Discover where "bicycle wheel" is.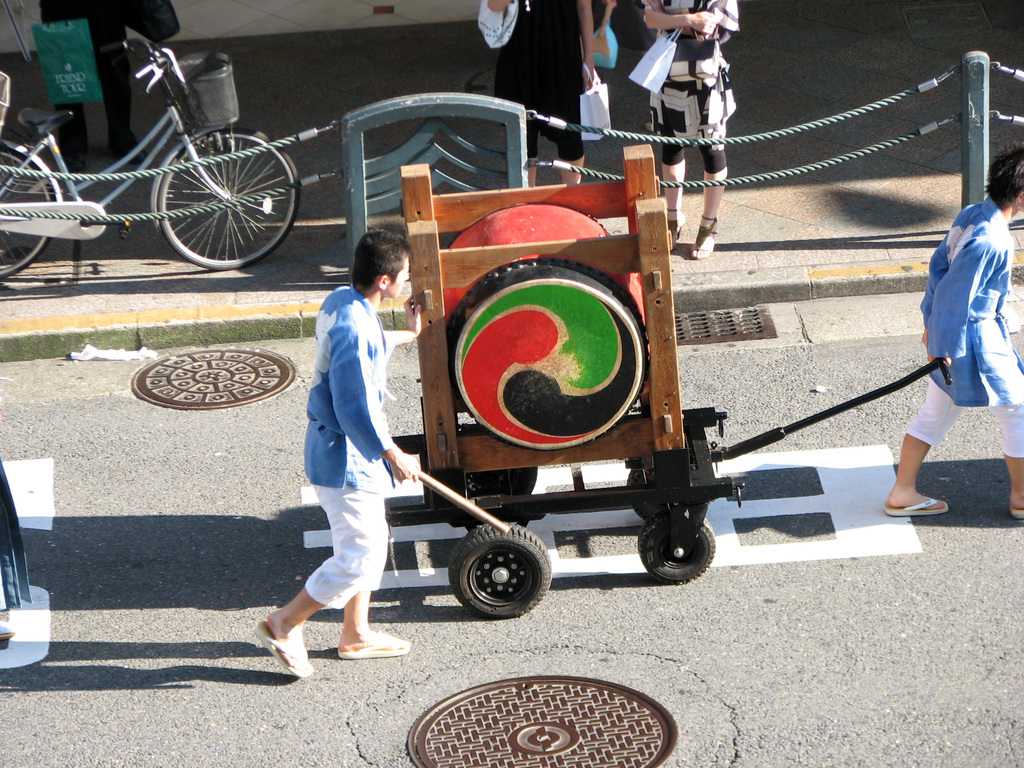
Discovered at detection(0, 148, 58, 286).
